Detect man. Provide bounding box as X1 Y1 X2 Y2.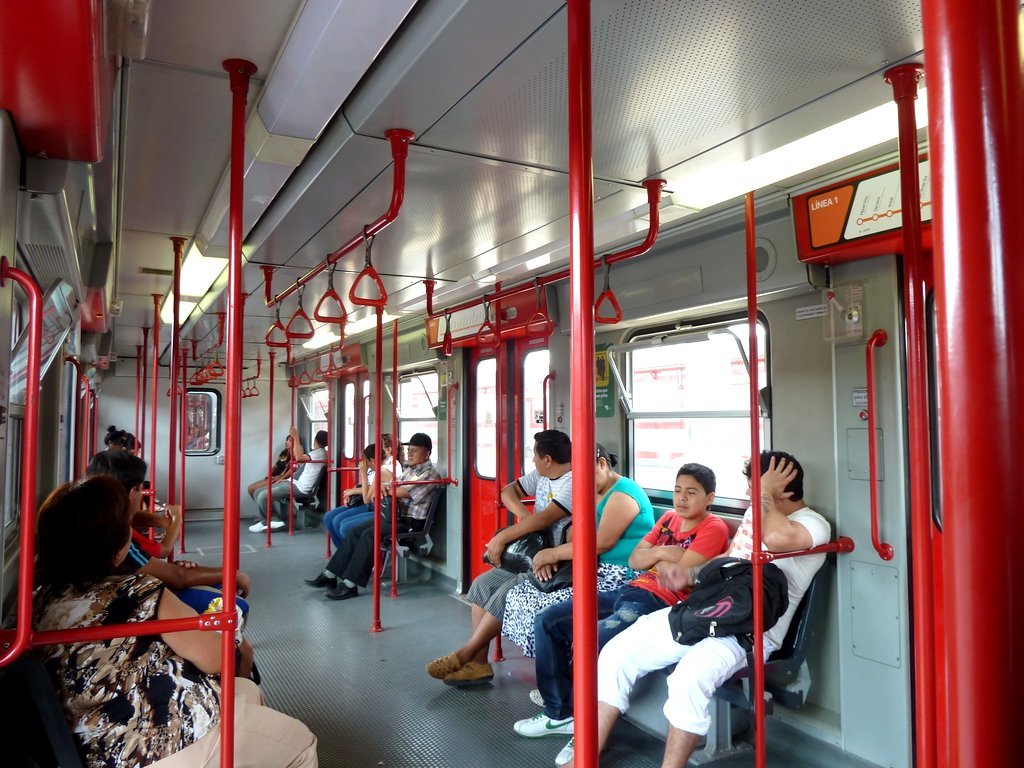
596 450 817 752.
